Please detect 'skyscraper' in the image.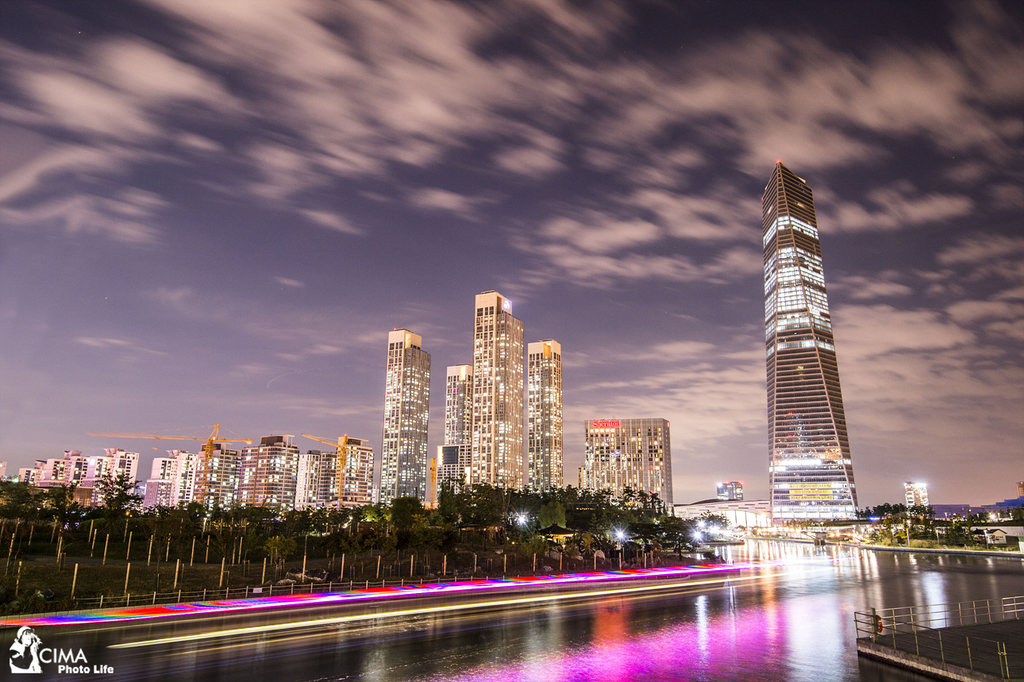
detection(578, 410, 678, 522).
